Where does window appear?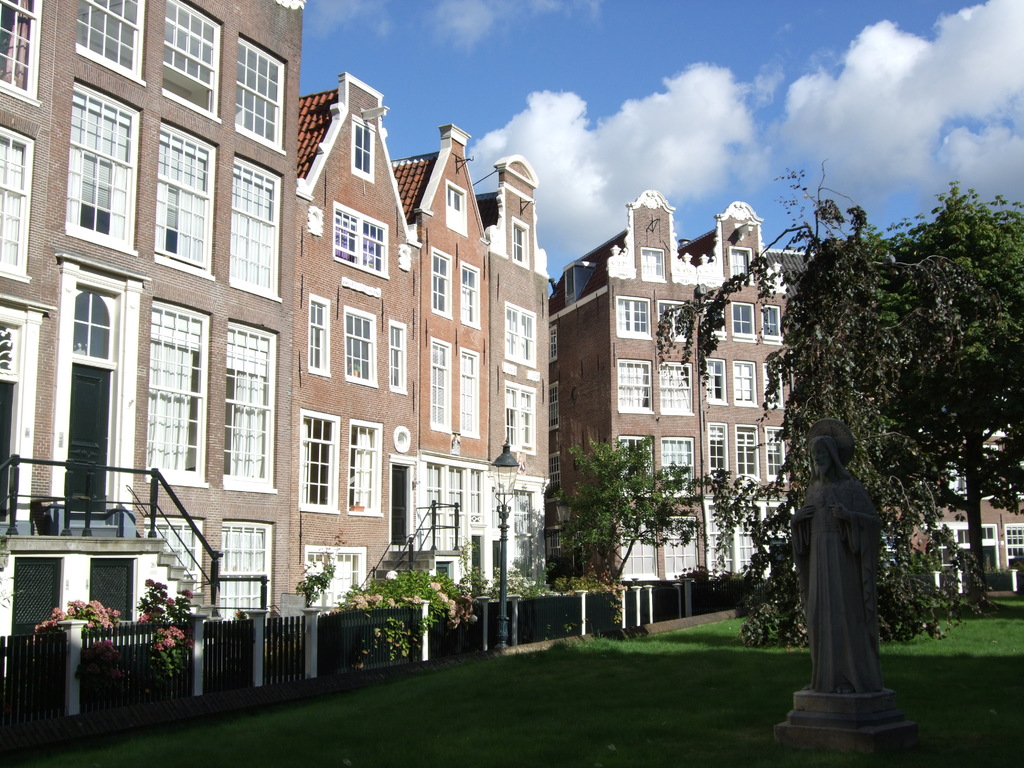
Appears at left=431, top=461, right=483, bottom=547.
